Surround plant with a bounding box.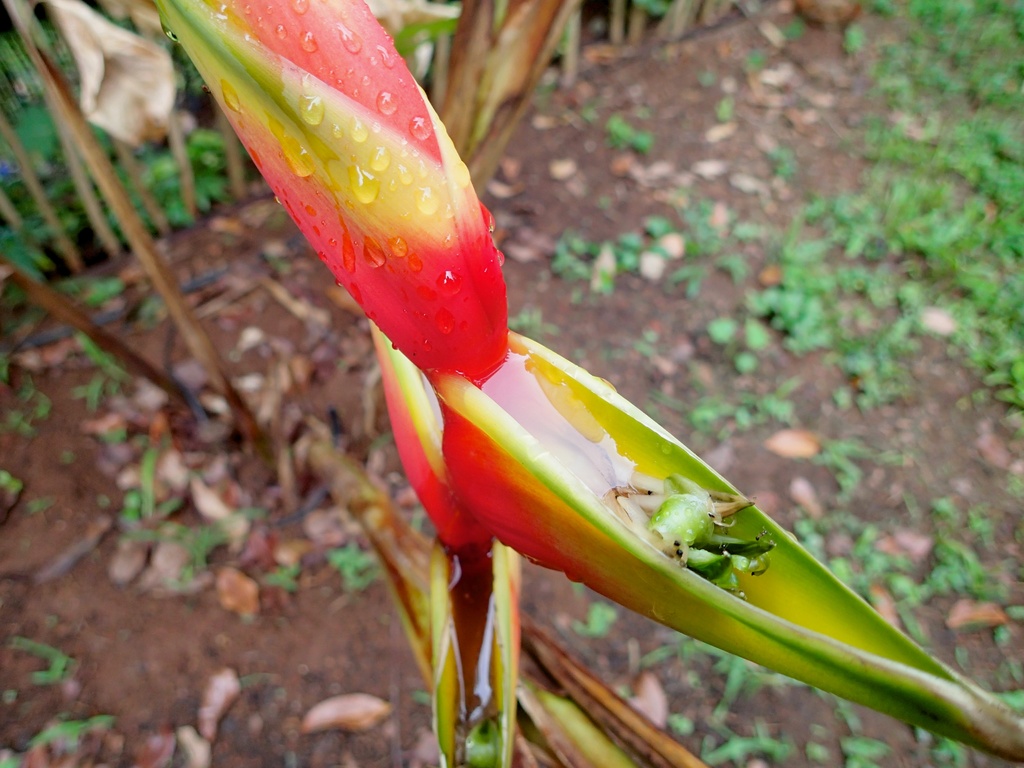
l=0, t=216, r=60, b=288.
